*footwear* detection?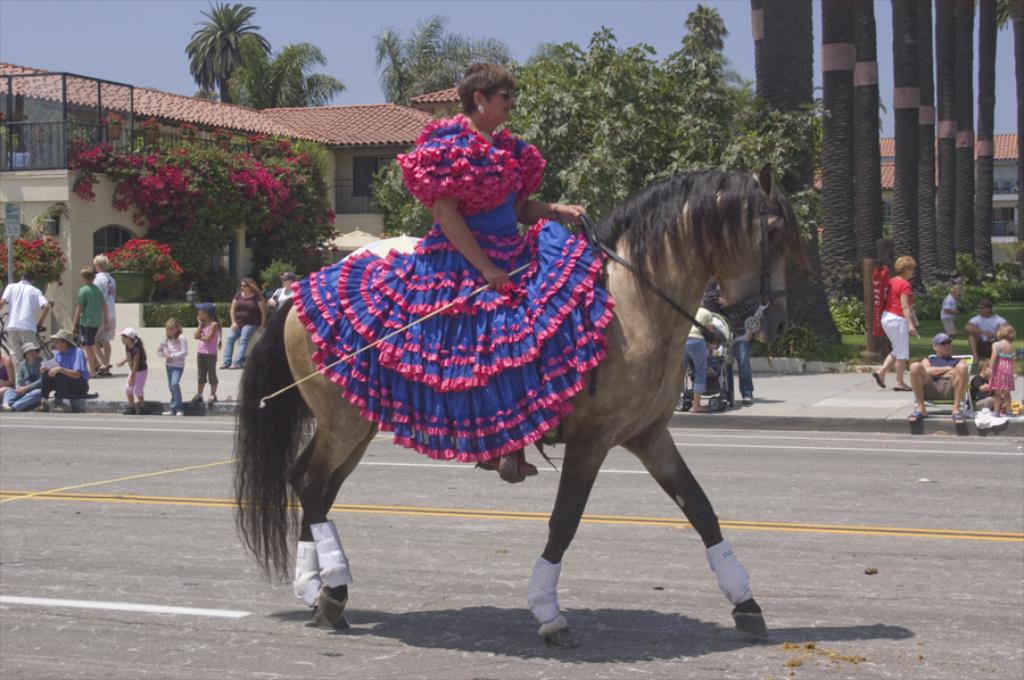
detection(173, 405, 185, 416)
